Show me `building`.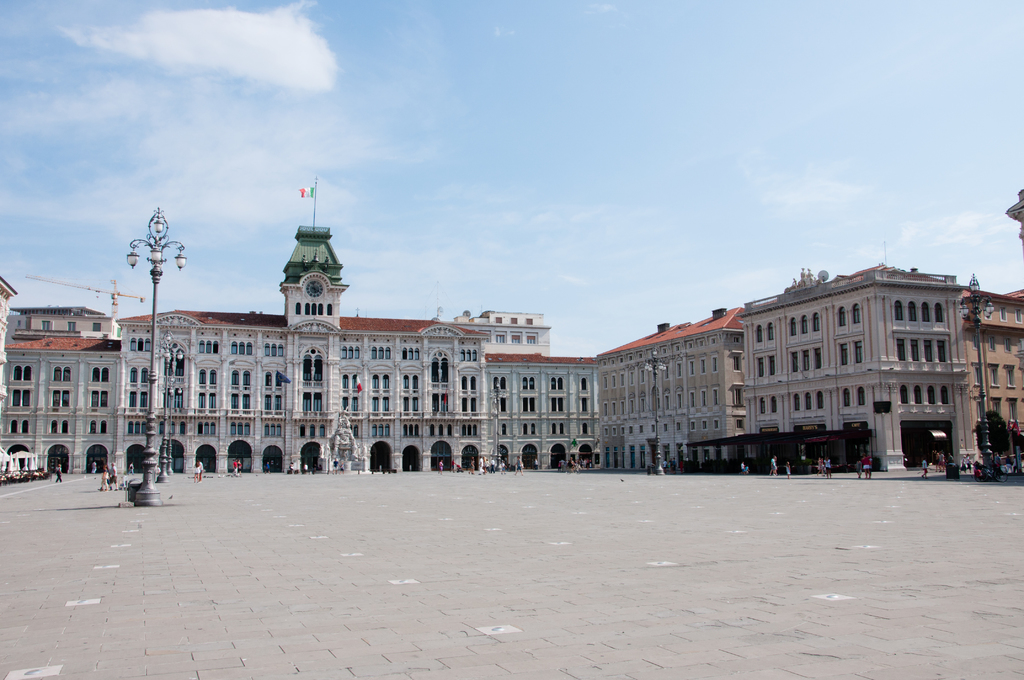
`building` is here: l=961, t=286, r=1023, b=464.
